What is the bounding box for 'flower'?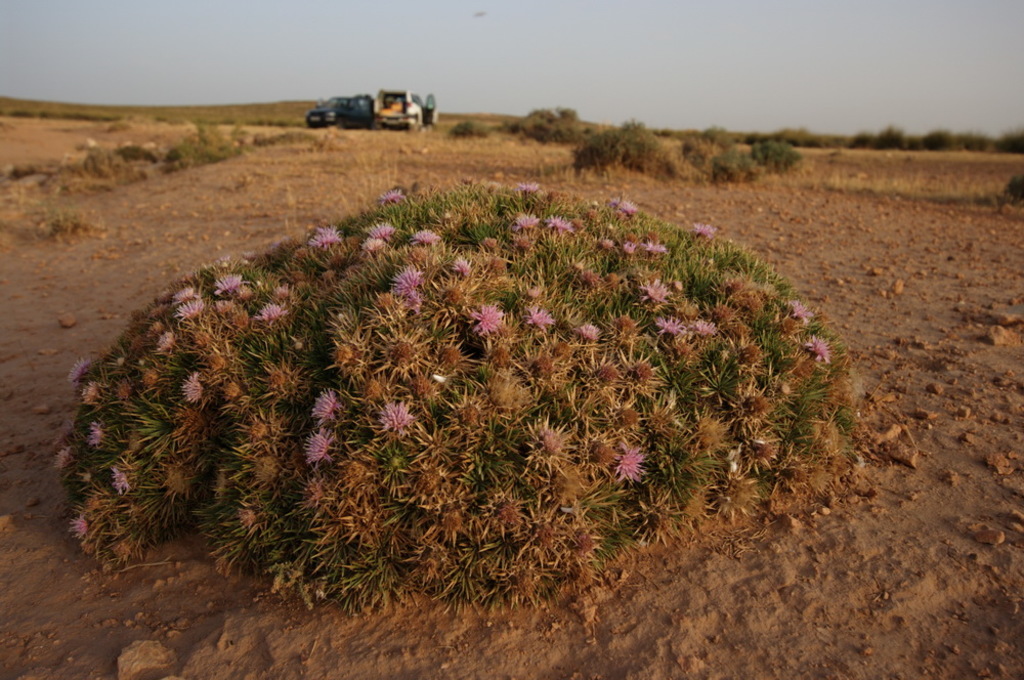
(left=442, top=257, right=480, bottom=273).
